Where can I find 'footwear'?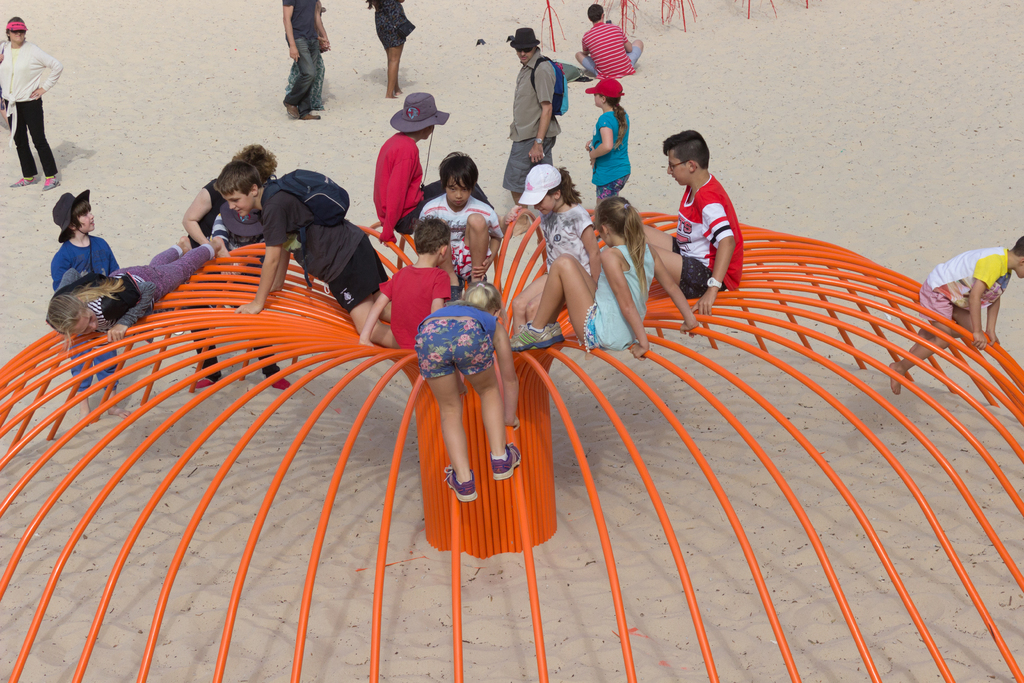
You can find it at (left=17, top=168, right=38, bottom=189).
